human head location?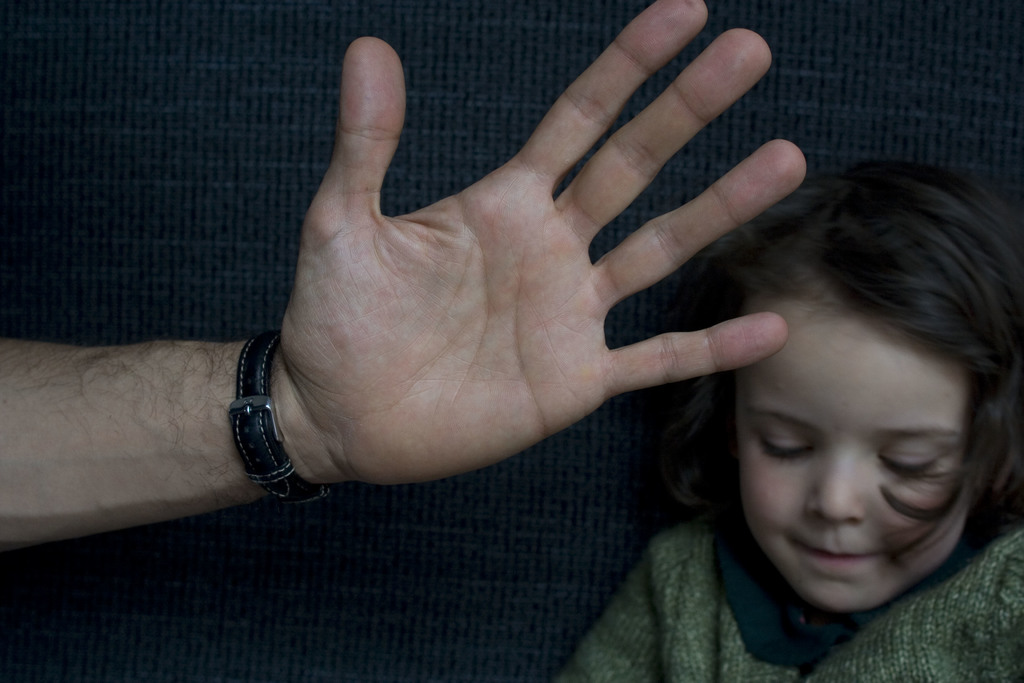
(712, 172, 1009, 575)
